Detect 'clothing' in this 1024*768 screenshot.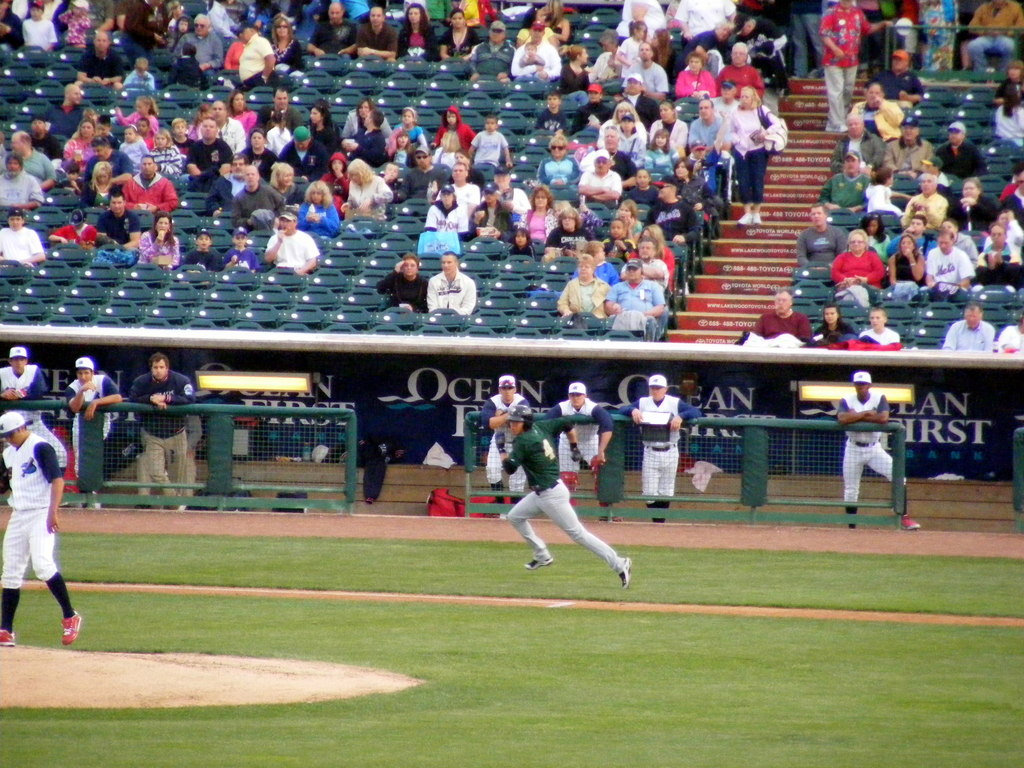
Detection: (263,101,303,135).
